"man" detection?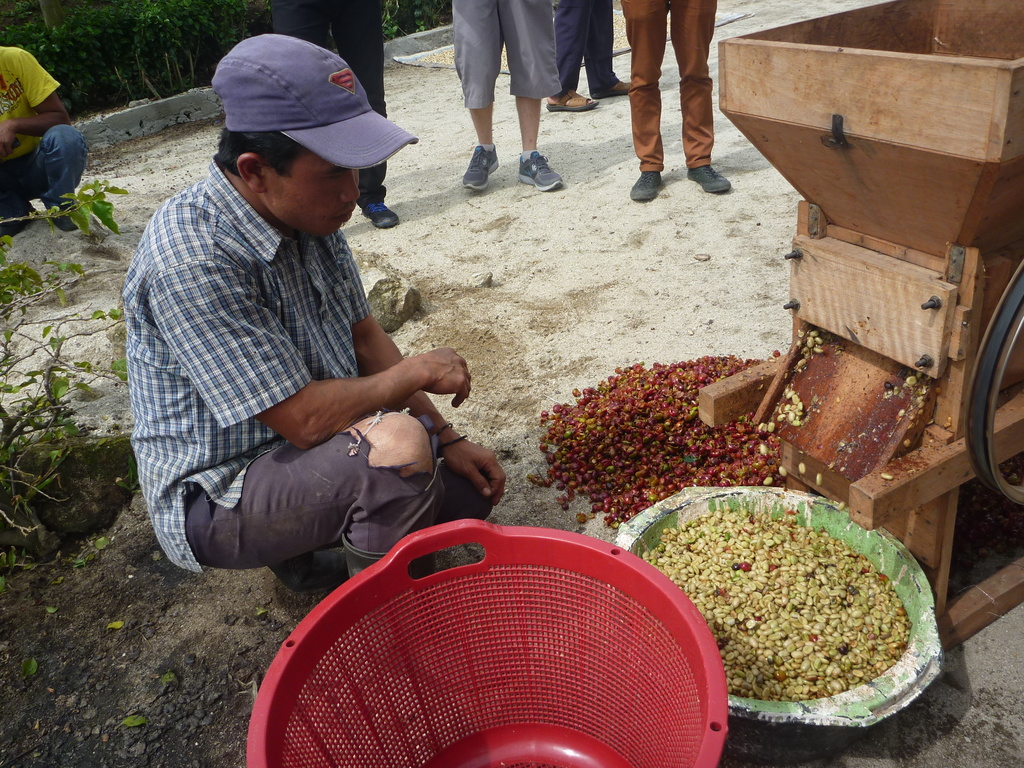
[x1=0, y1=45, x2=87, y2=243]
